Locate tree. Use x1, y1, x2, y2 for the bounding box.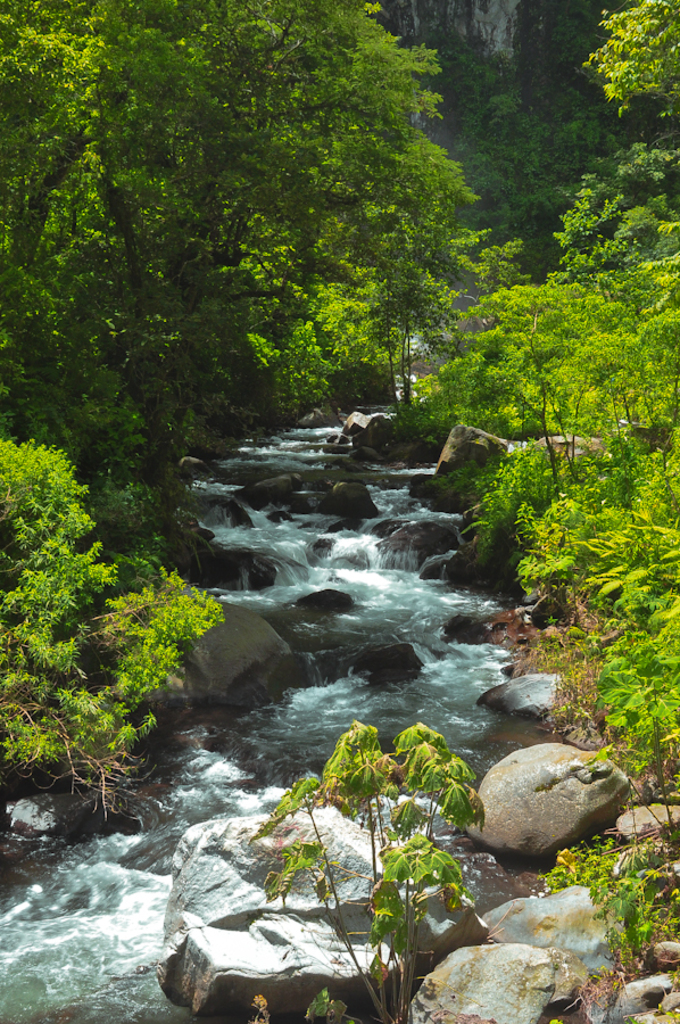
28, 27, 499, 492.
